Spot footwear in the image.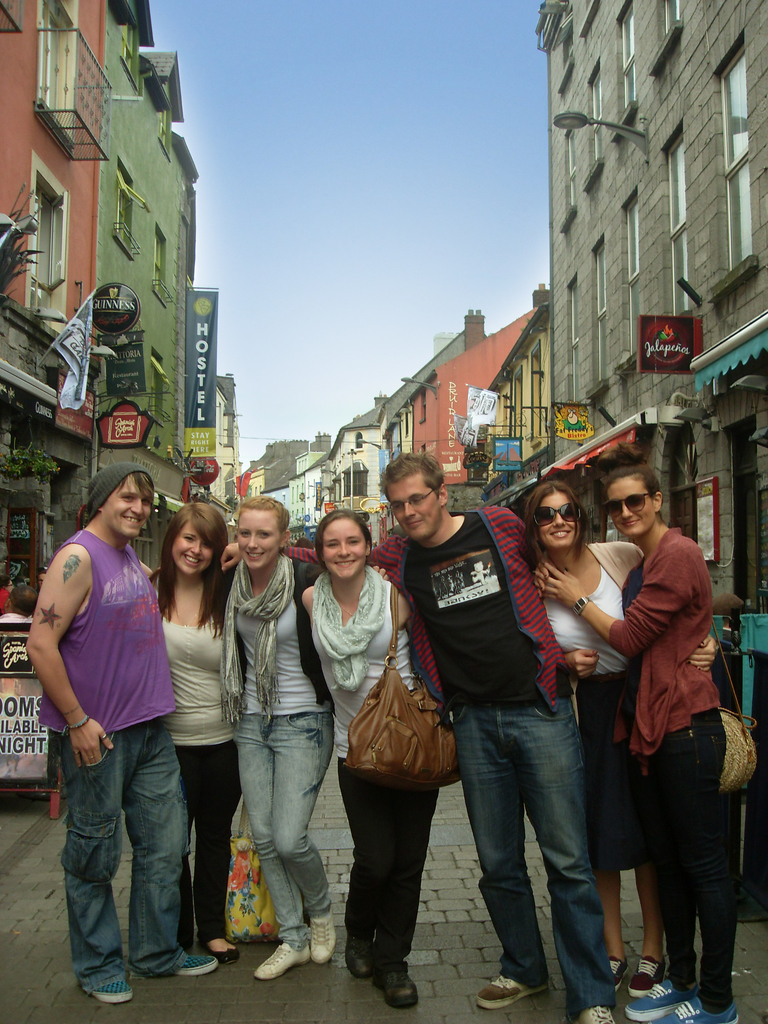
footwear found at bbox=(296, 900, 332, 973).
